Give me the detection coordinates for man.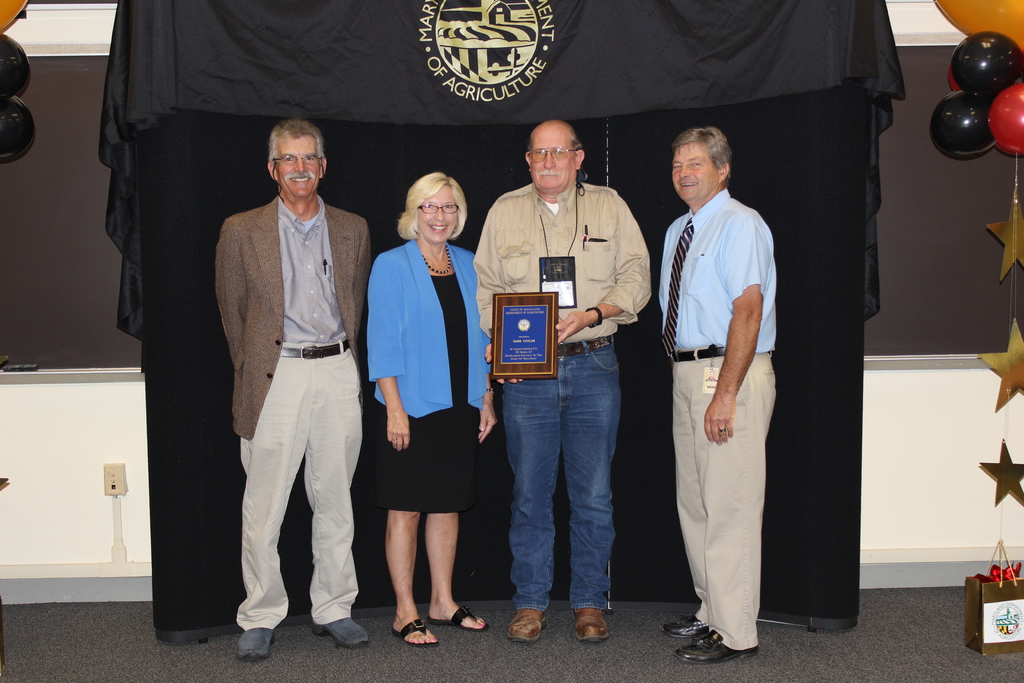
209/116/392/664.
